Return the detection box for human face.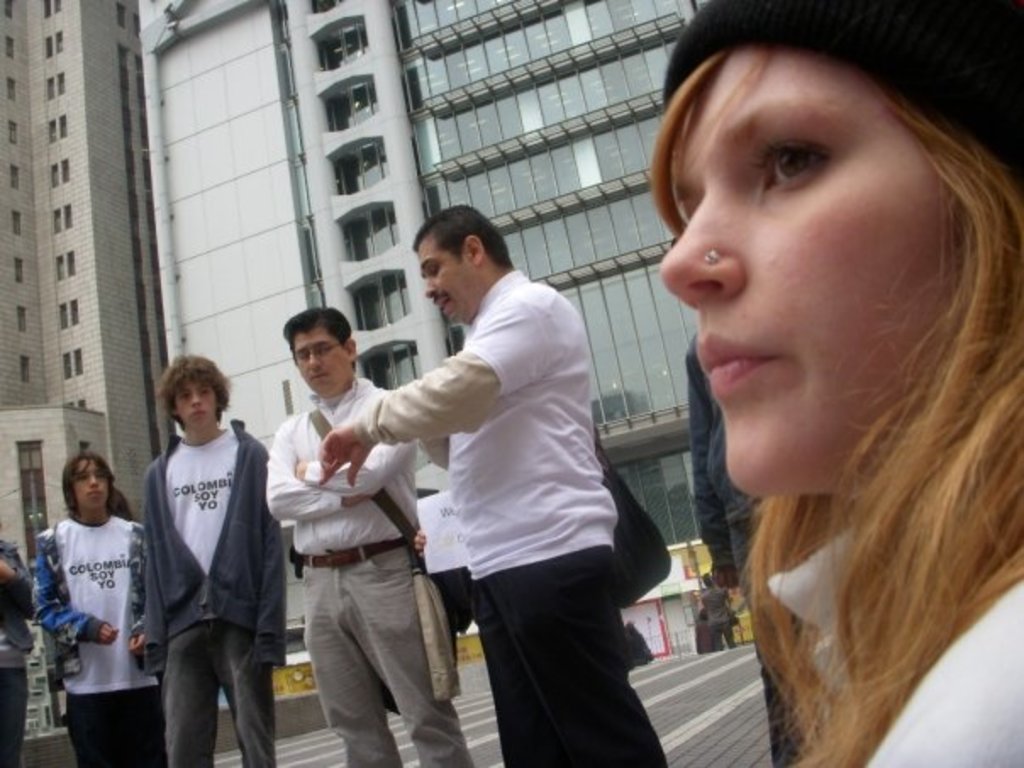
658, 44, 949, 495.
